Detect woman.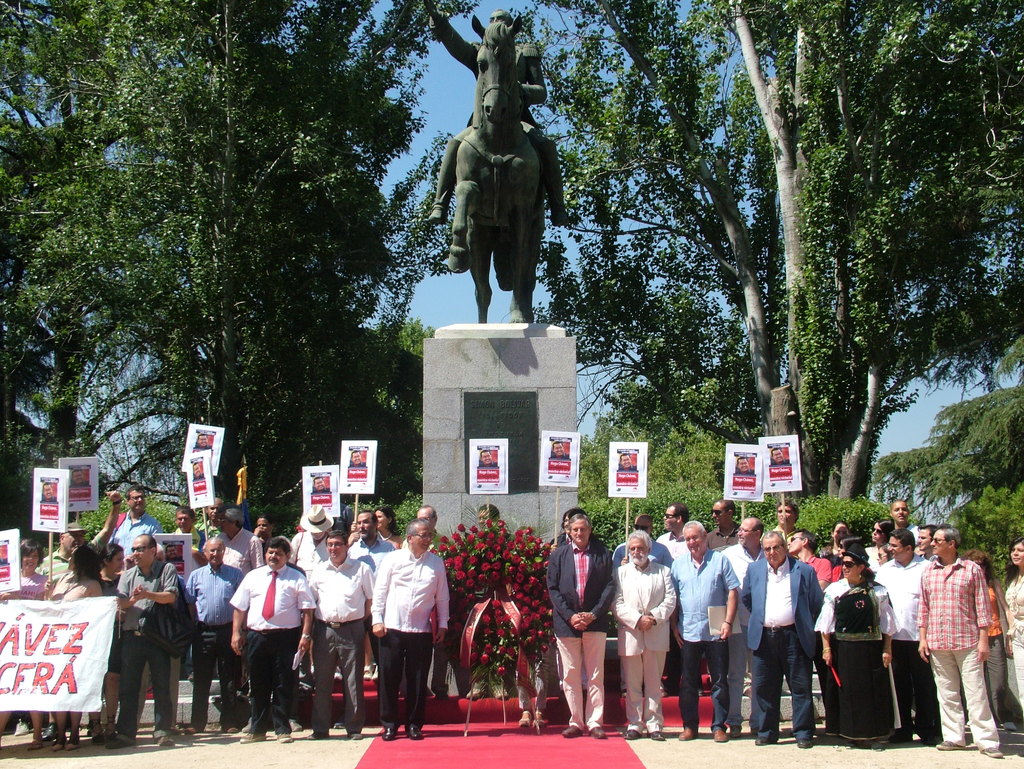
Detected at l=962, t=547, r=1020, b=731.
